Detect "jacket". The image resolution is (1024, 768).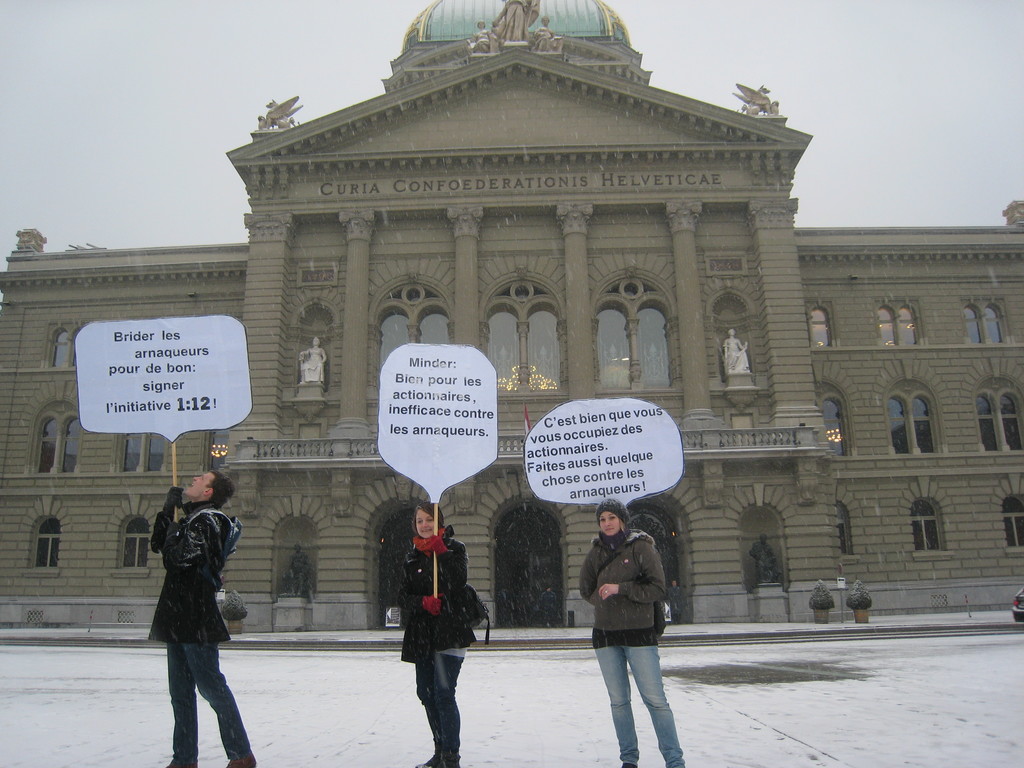
401, 525, 481, 662.
